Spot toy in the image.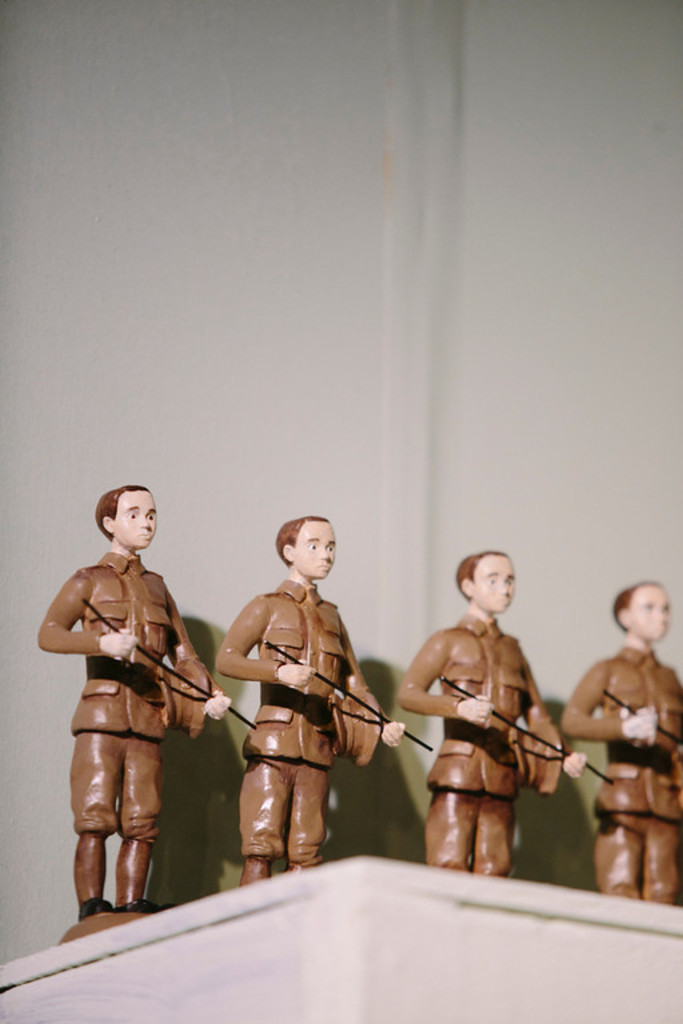
toy found at <bbox>205, 517, 407, 883</bbox>.
